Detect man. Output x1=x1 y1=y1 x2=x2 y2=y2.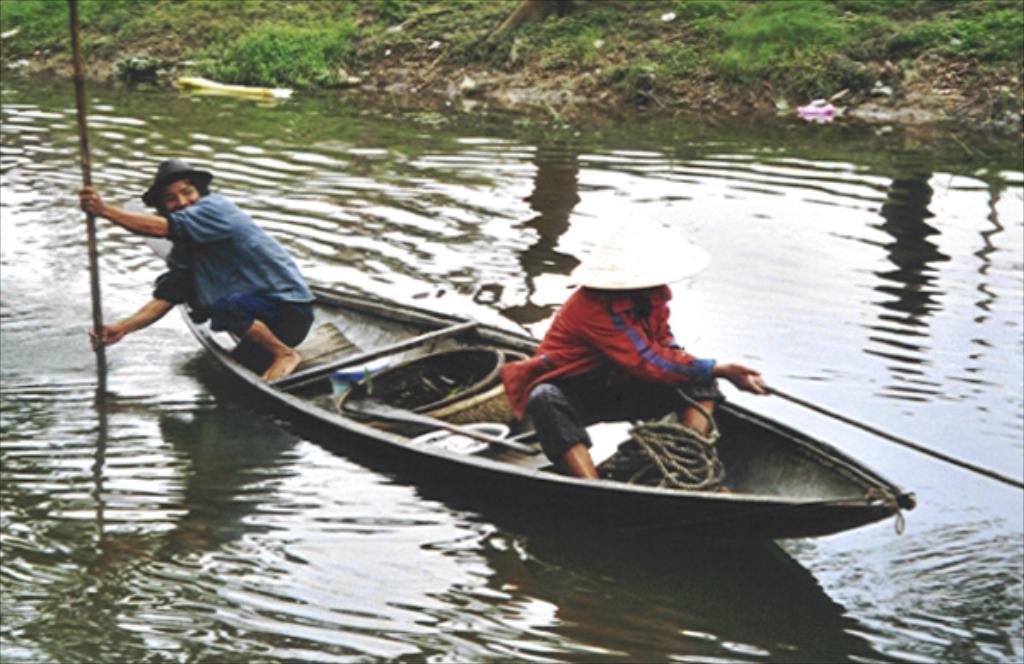
x1=79 y1=157 x2=314 y2=403.
